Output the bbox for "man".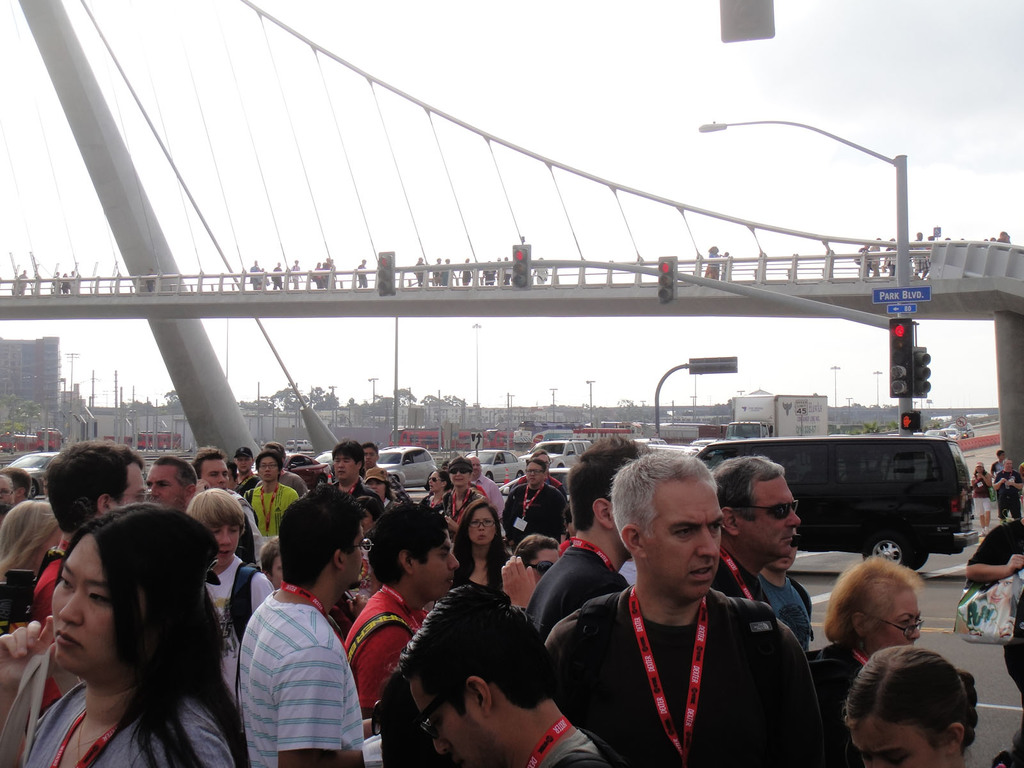
select_region(506, 465, 808, 767).
